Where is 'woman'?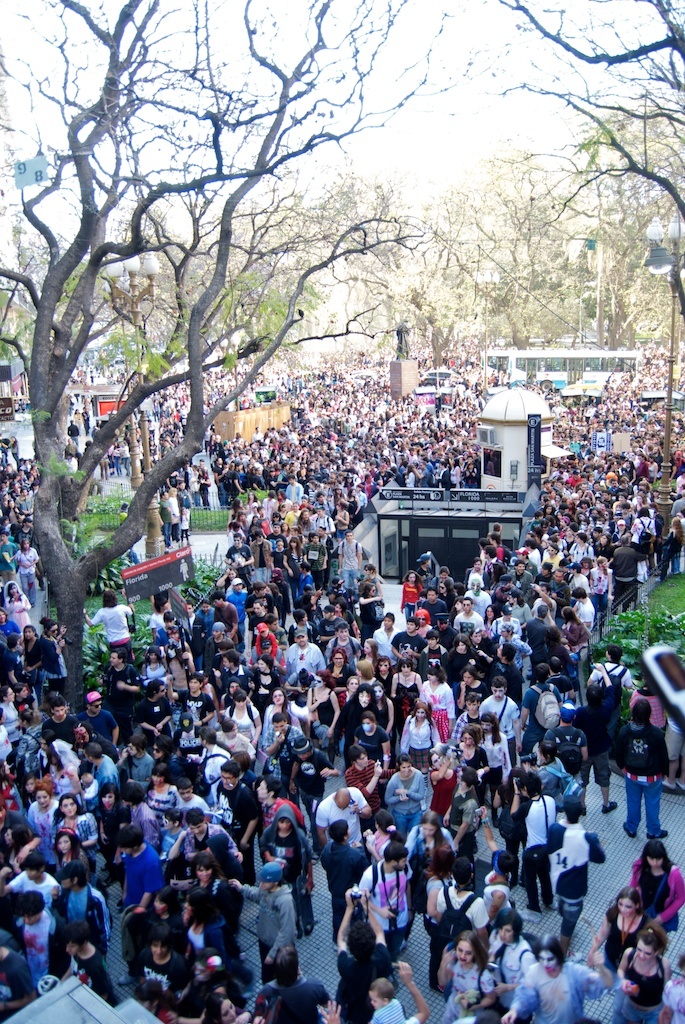
(569,534,592,564).
